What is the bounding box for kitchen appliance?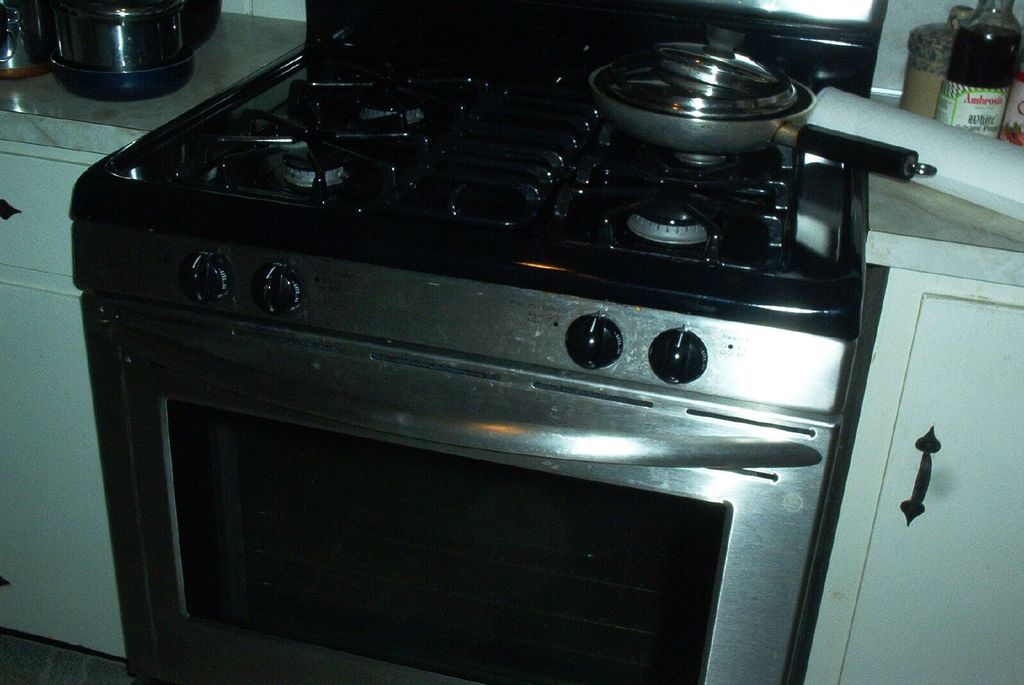
bbox=[591, 27, 932, 187].
